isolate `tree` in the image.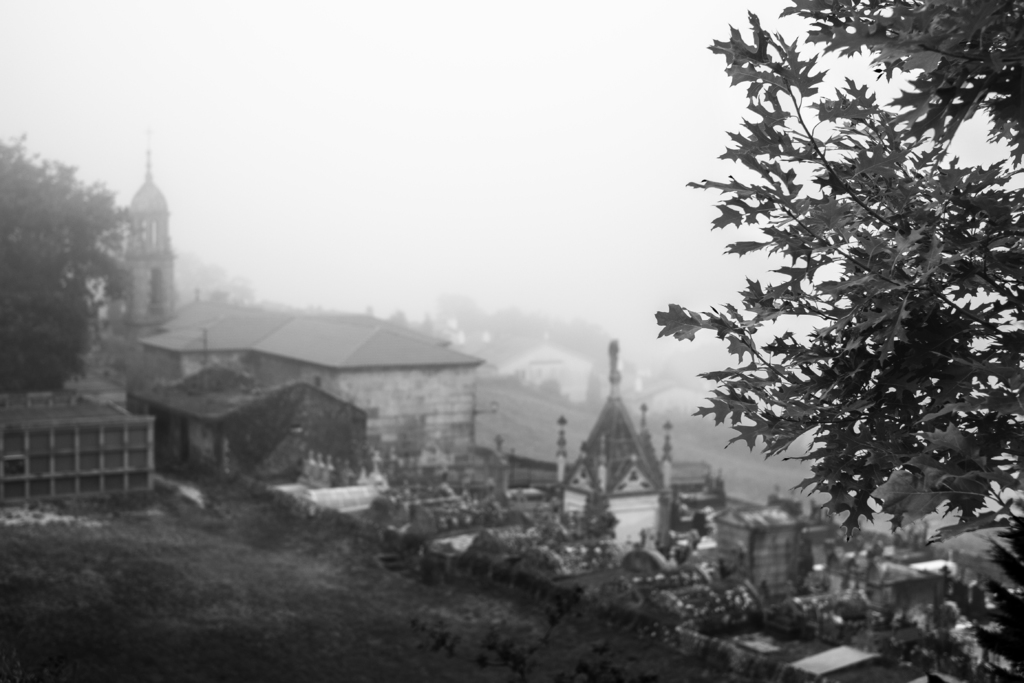
Isolated region: crop(651, 0, 1023, 544).
